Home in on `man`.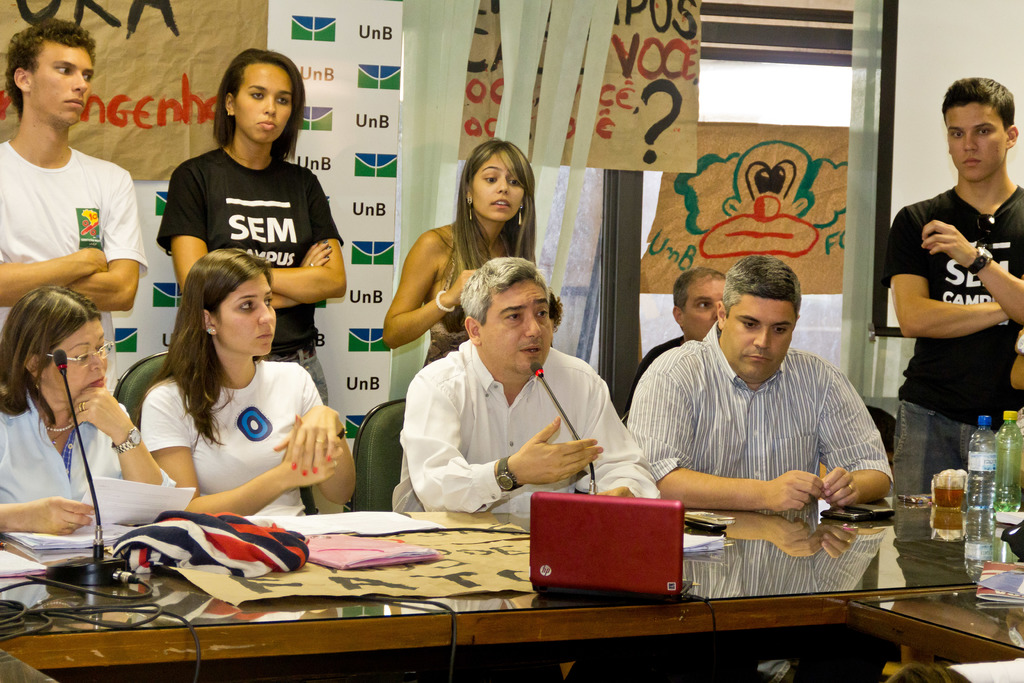
Homed in at box=[883, 93, 1023, 528].
